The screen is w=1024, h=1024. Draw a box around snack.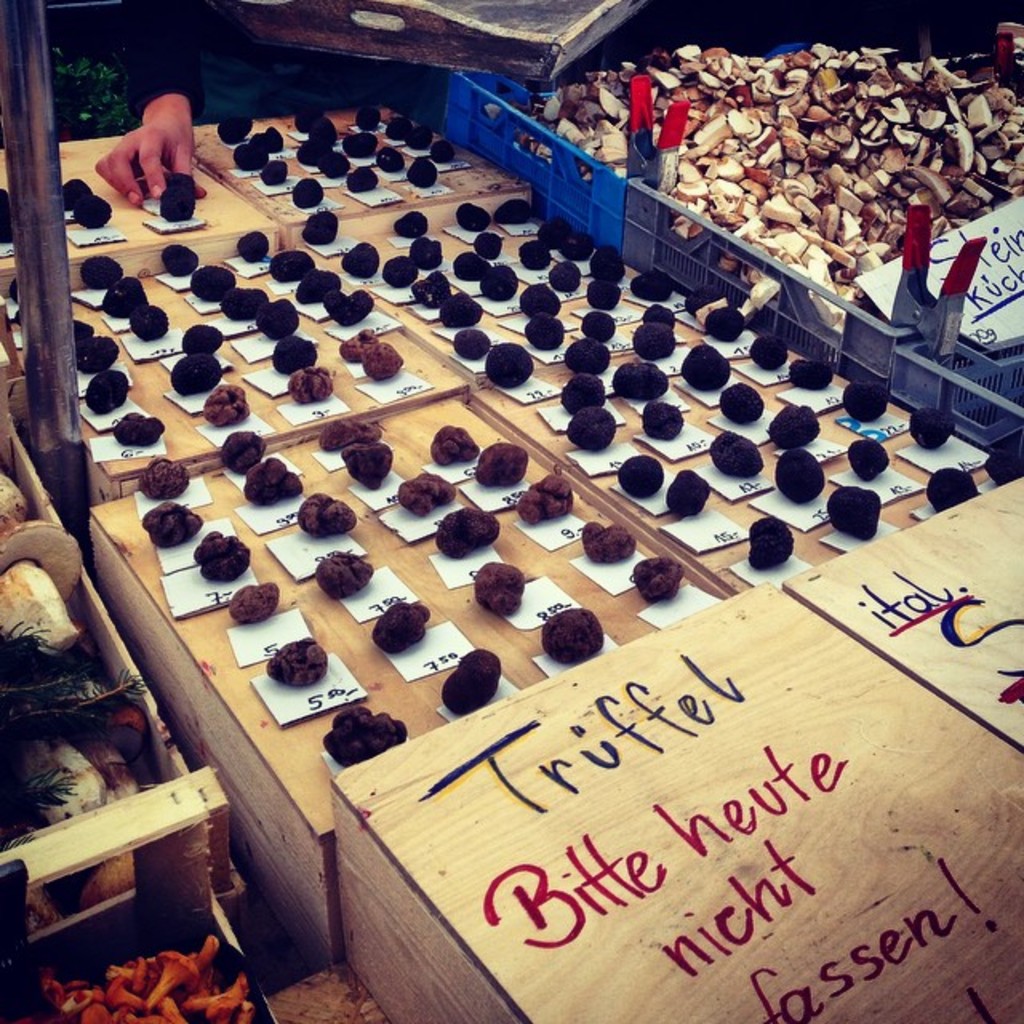
(left=405, top=122, right=430, bottom=149).
